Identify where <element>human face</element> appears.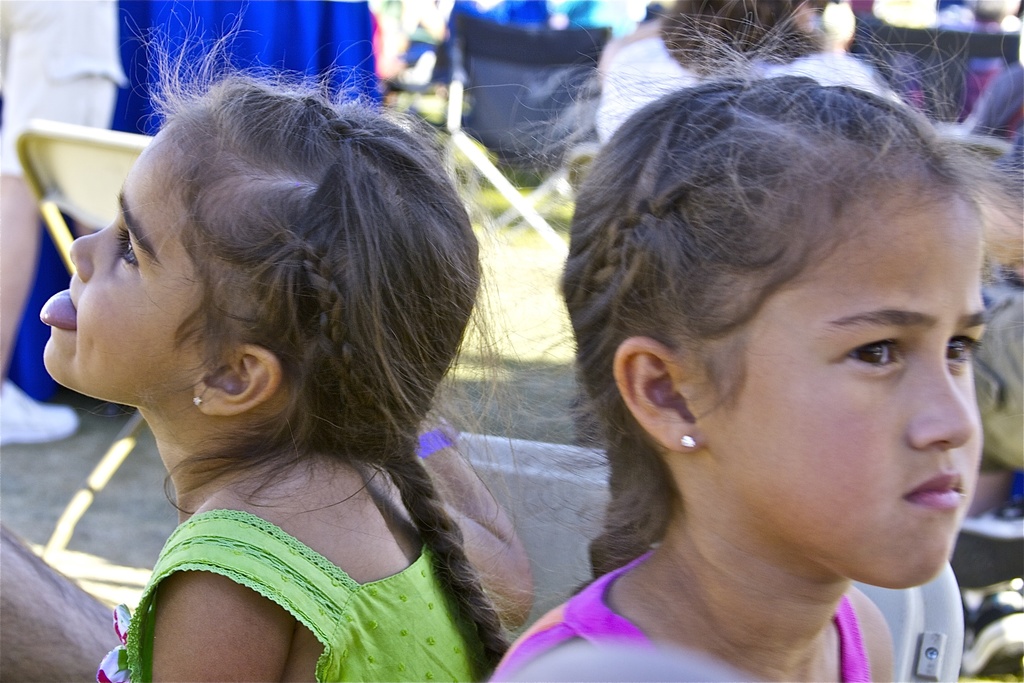
Appears at [34, 125, 219, 403].
